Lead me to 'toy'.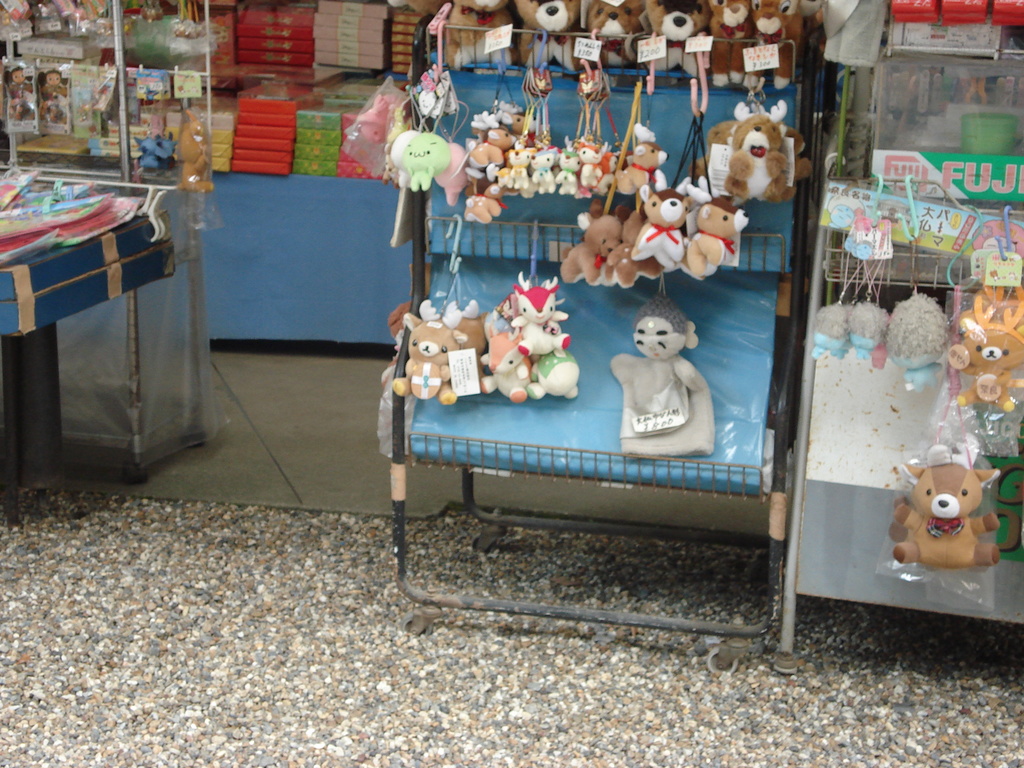
Lead to rect(945, 268, 1023, 406).
